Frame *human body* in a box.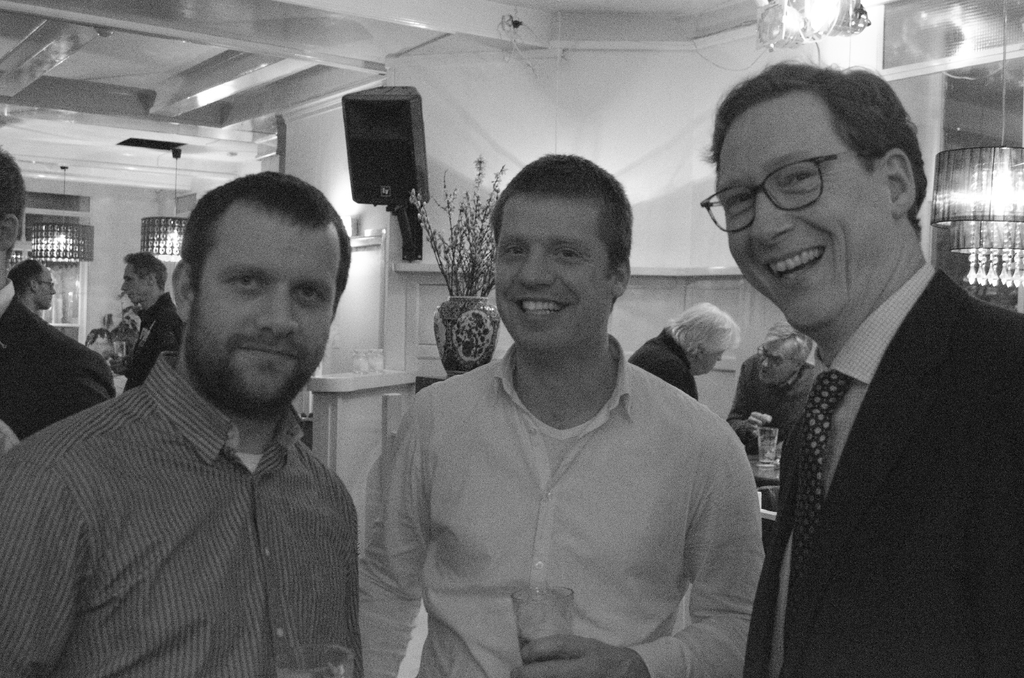
bbox=[634, 307, 740, 403].
